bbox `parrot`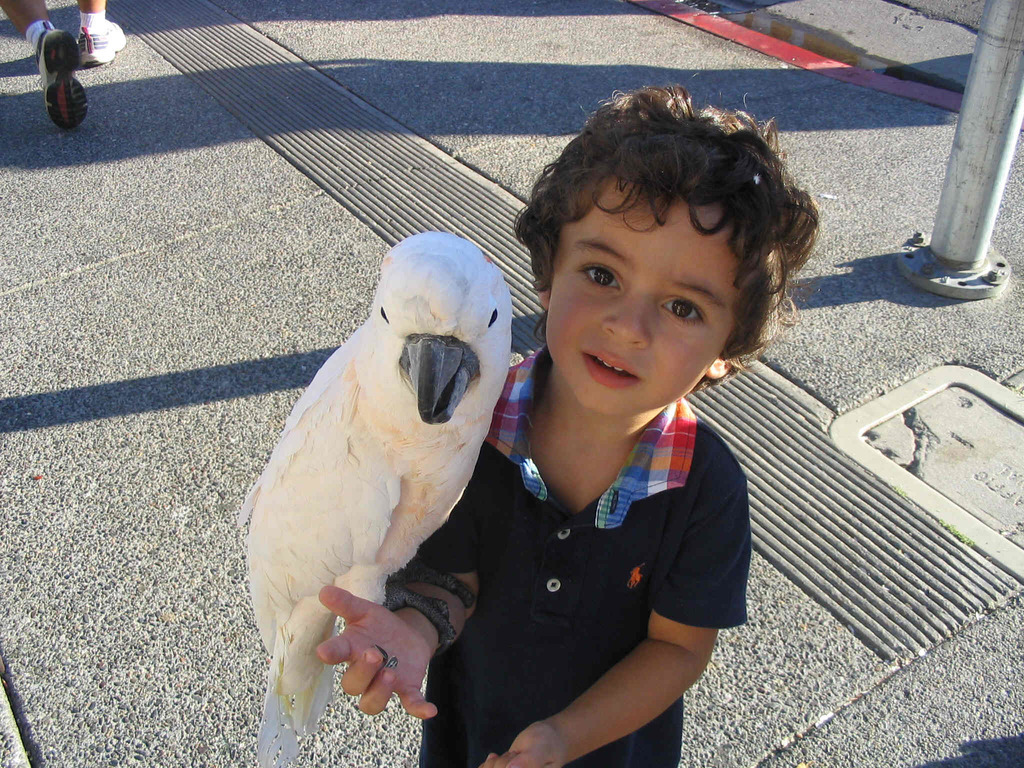
(x1=234, y1=230, x2=516, y2=767)
